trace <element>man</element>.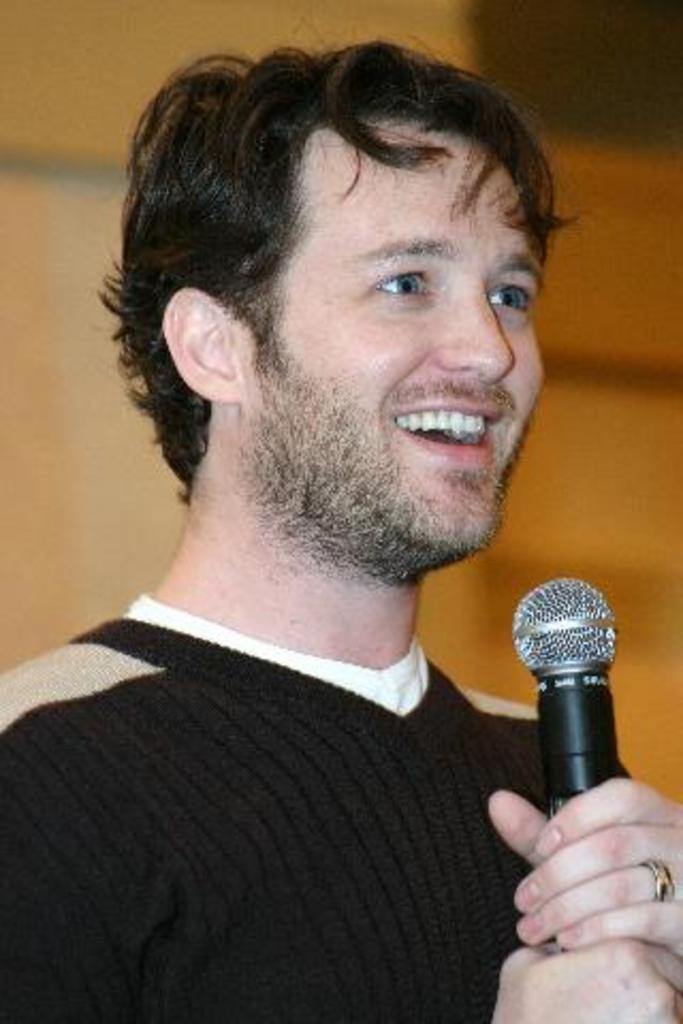
Traced to <box>17,0,670,1005</box>.
